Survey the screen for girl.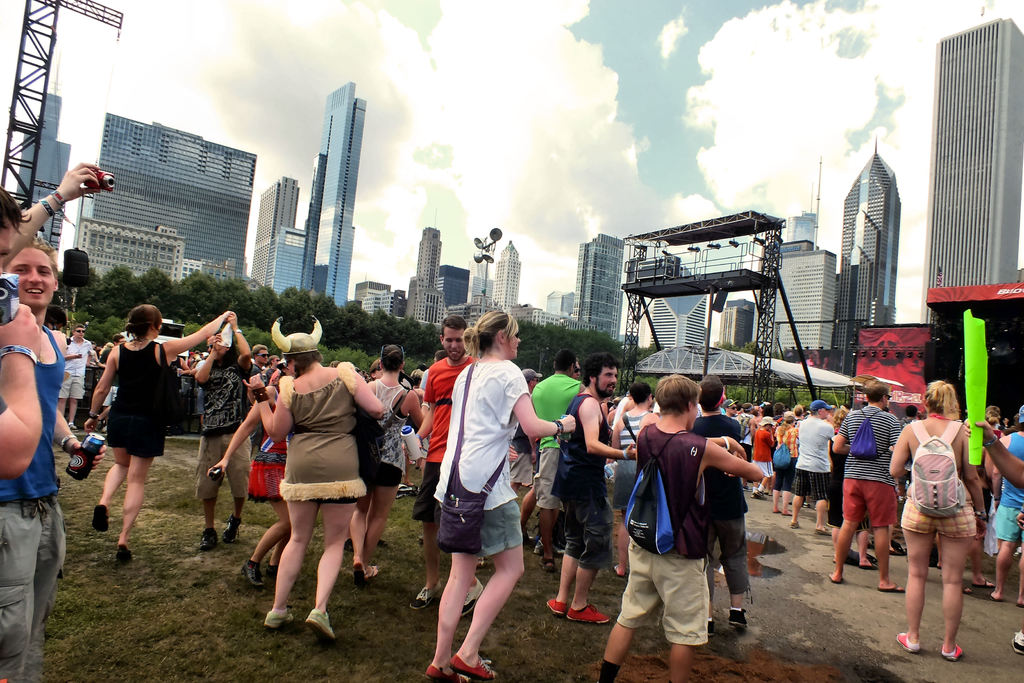
Survey found: 772/413/801/514.
